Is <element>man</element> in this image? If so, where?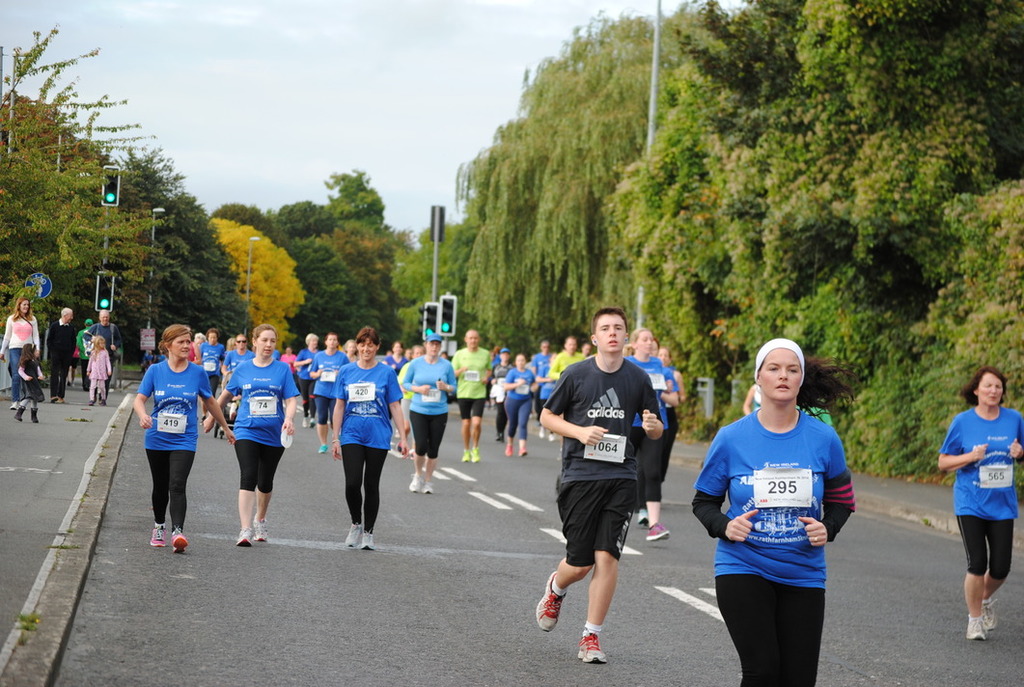
Yes, at 83, 310, 122, 399.
